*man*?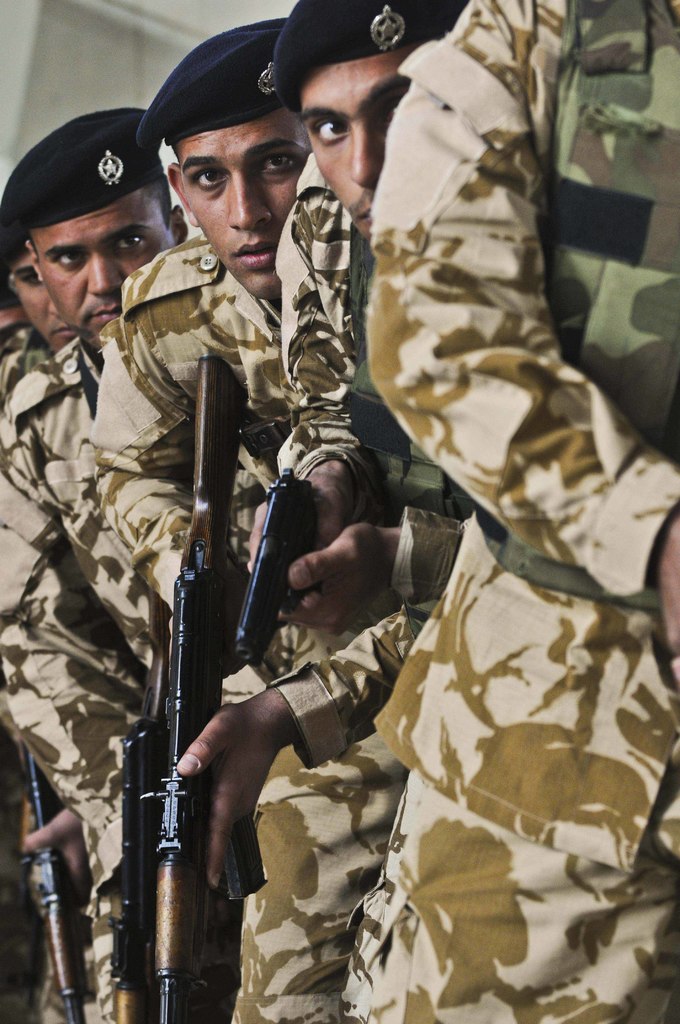
(0,273,100,1023)
